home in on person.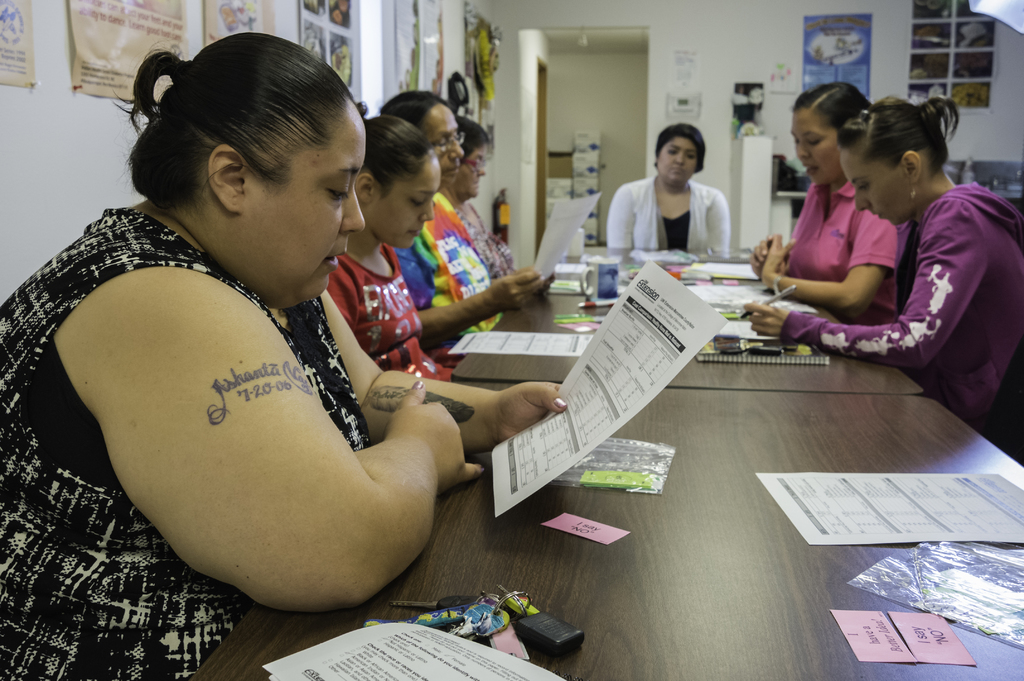
Homed in at {"left": 0, "top": 26, "right": 569, "bottom": 680}.
